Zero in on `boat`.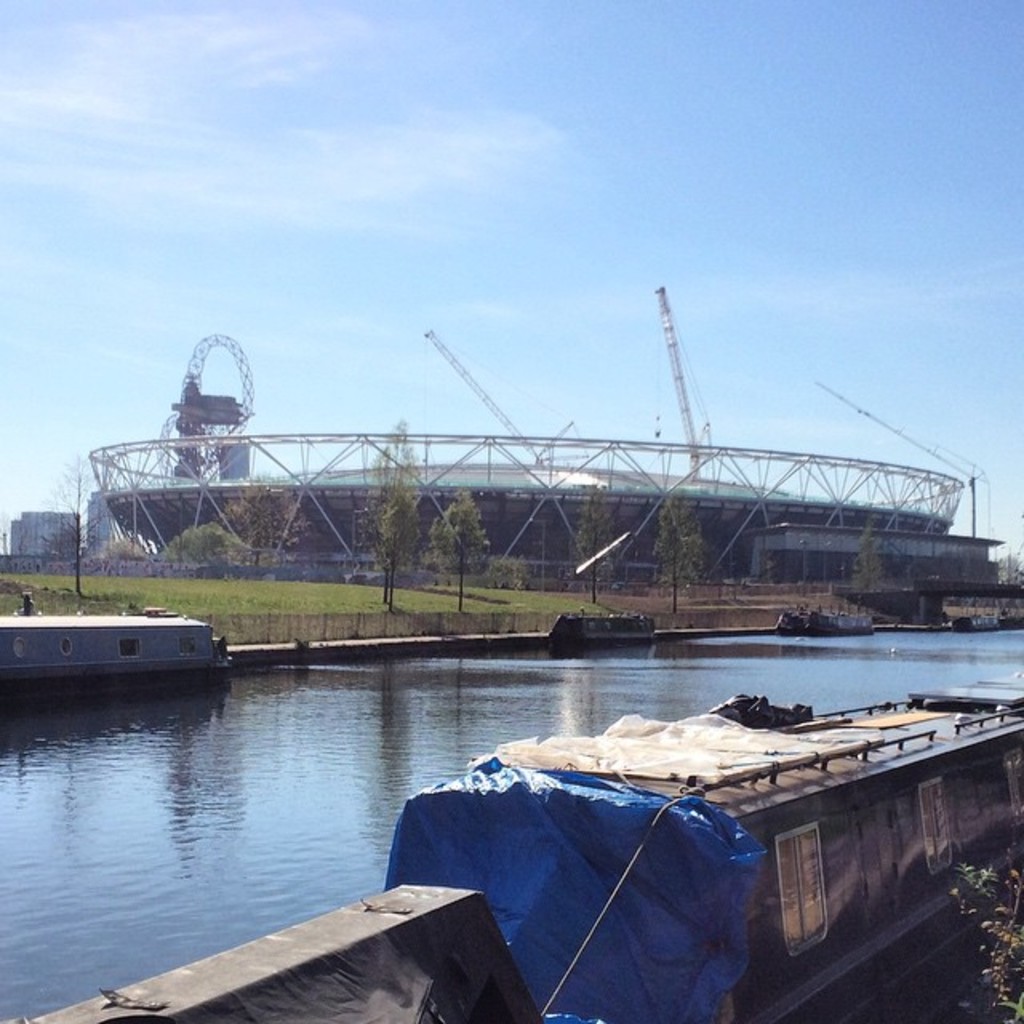
Zeroed in: select_region(2, 589, 250, 694).
